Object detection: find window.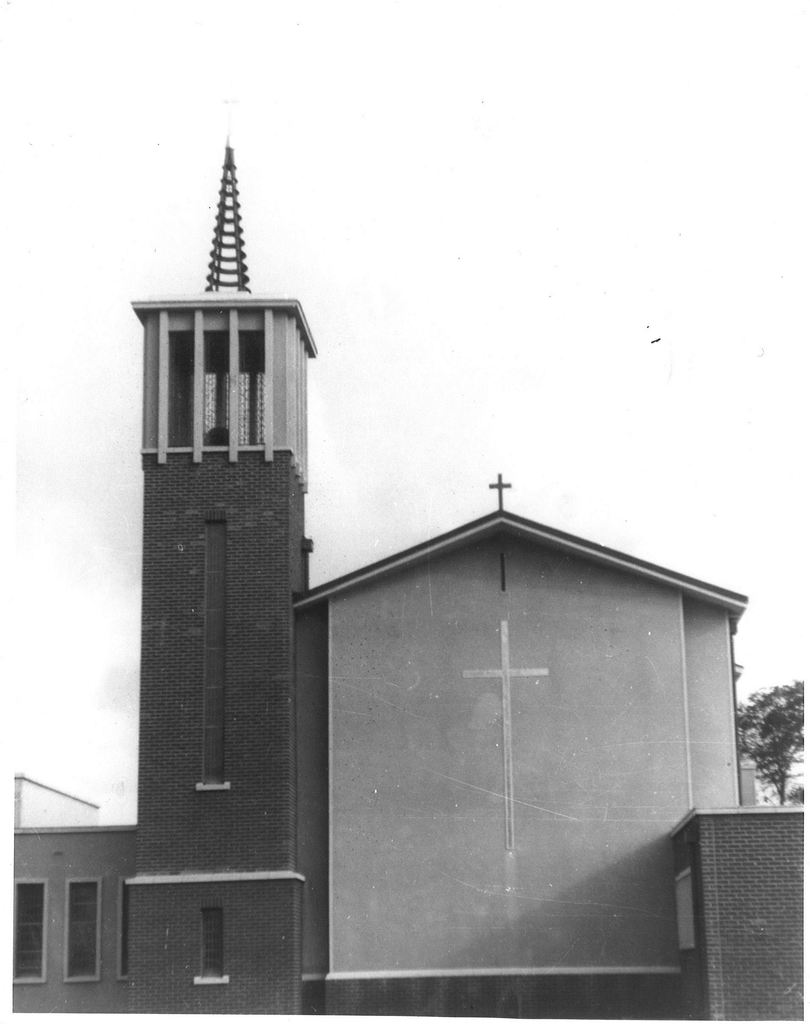
bbox(14, 875, 44, 982).
